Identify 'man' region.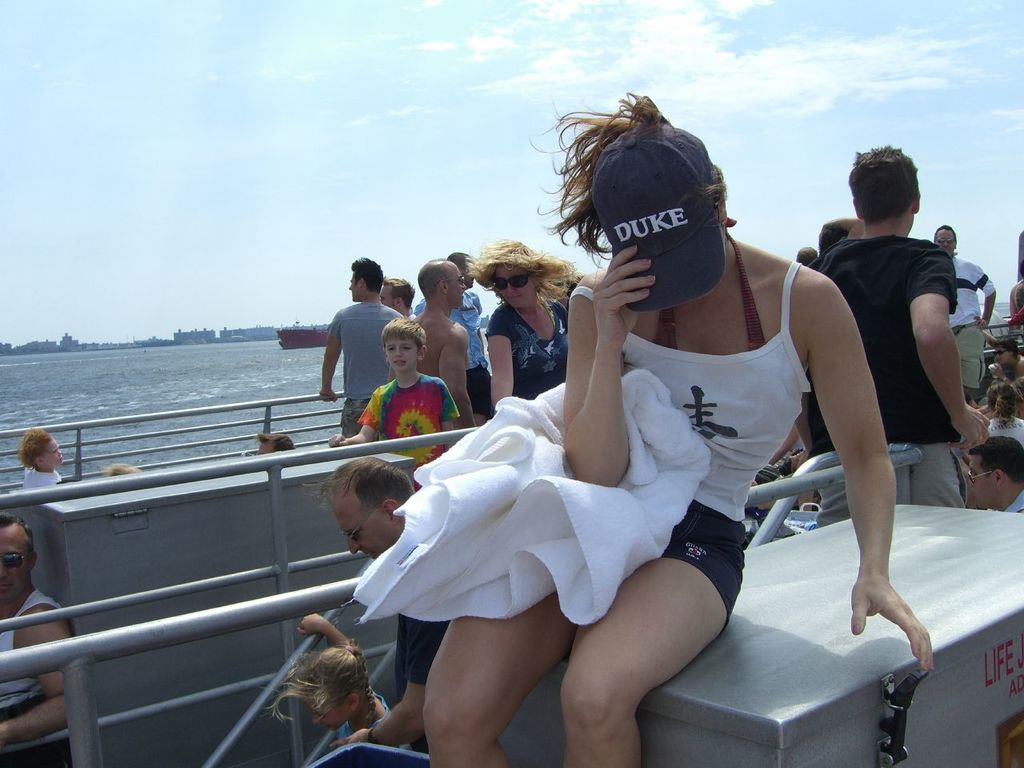
Region: <bbox>414, 251, 493, 413</bbox>.
